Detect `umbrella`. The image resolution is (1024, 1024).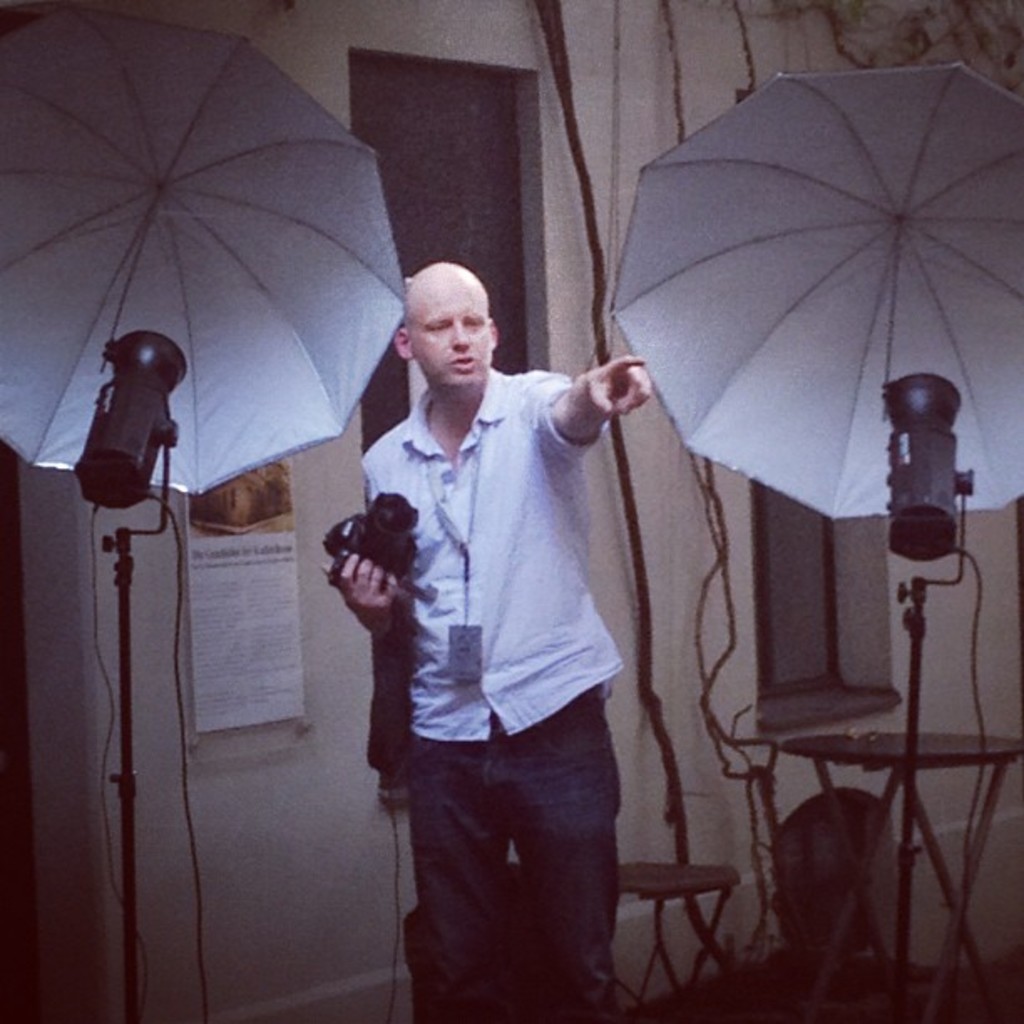
detection(0, 15, 403, 497).
